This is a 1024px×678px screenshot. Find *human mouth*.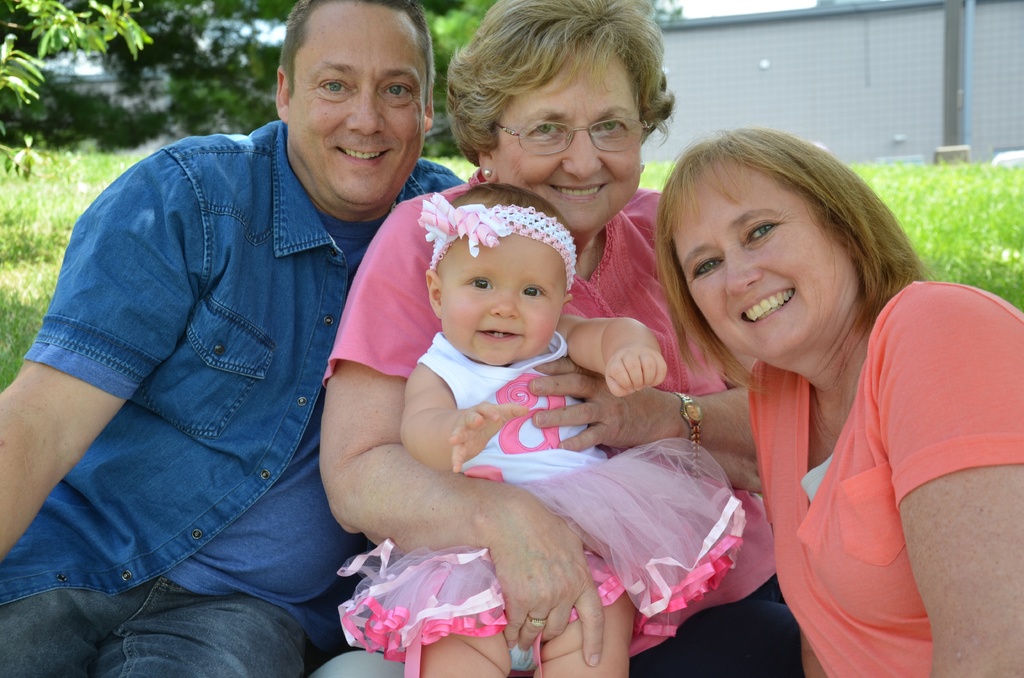
Bounding box: x1=332 y1=144 x2=394 y2=168.
